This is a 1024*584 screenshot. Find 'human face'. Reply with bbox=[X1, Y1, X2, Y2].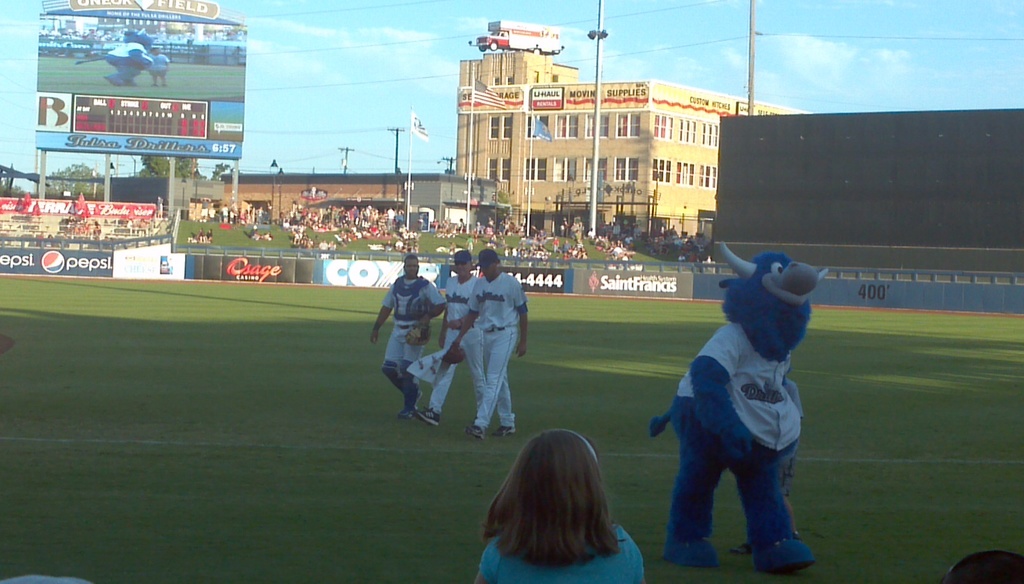
bbox=[452, 259, 472, 280].
